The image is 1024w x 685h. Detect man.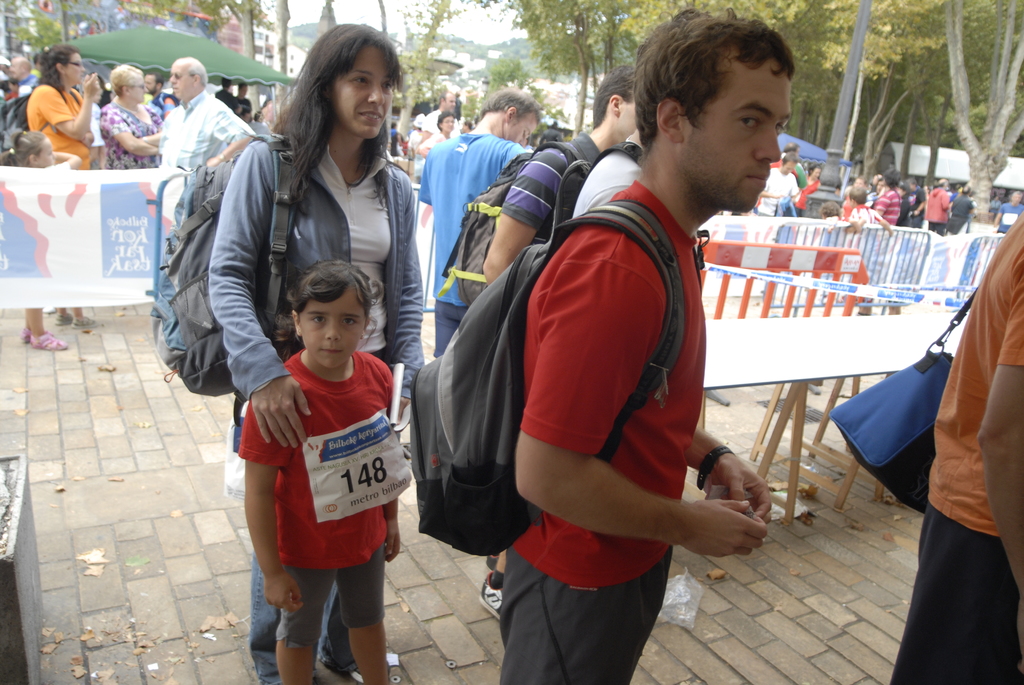
Detection: (left=753, top=155, right=801, bottom=218).
